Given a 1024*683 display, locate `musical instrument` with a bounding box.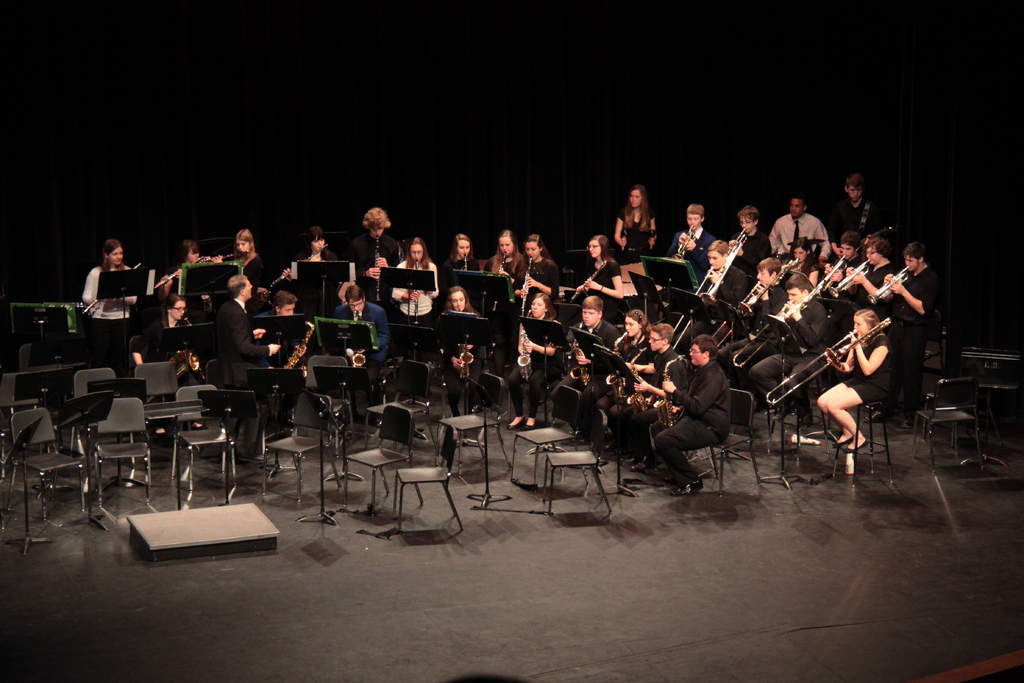
Located: 759:312:896:406.
